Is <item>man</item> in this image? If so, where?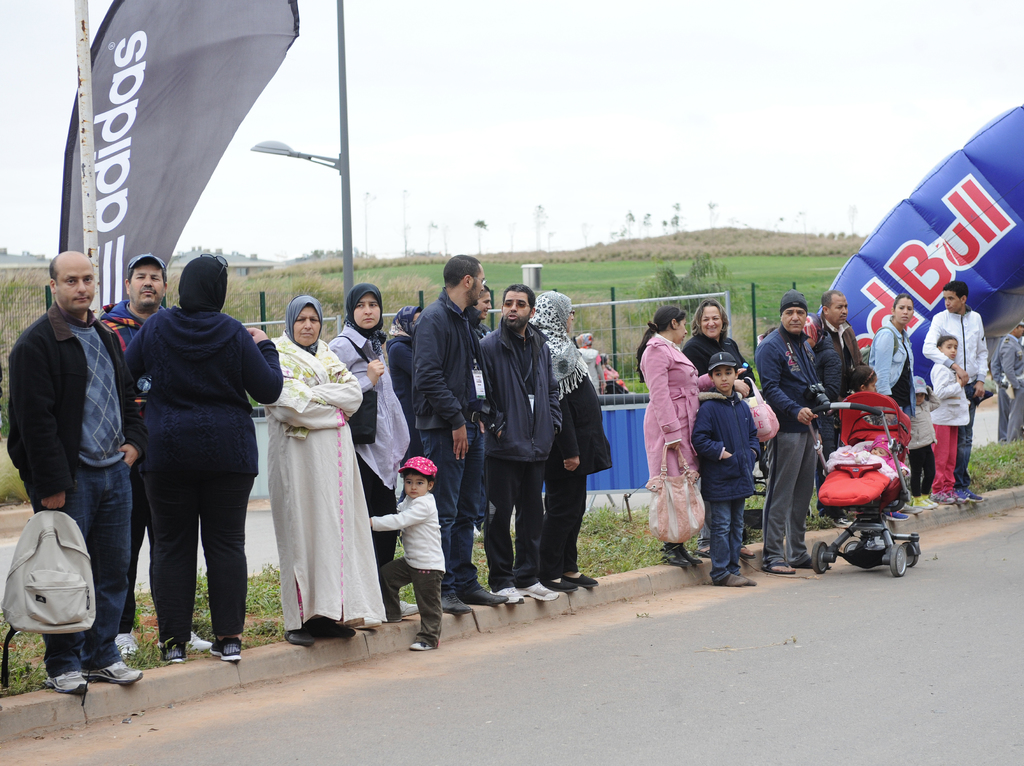
Yes, at 806,282,867,526.
